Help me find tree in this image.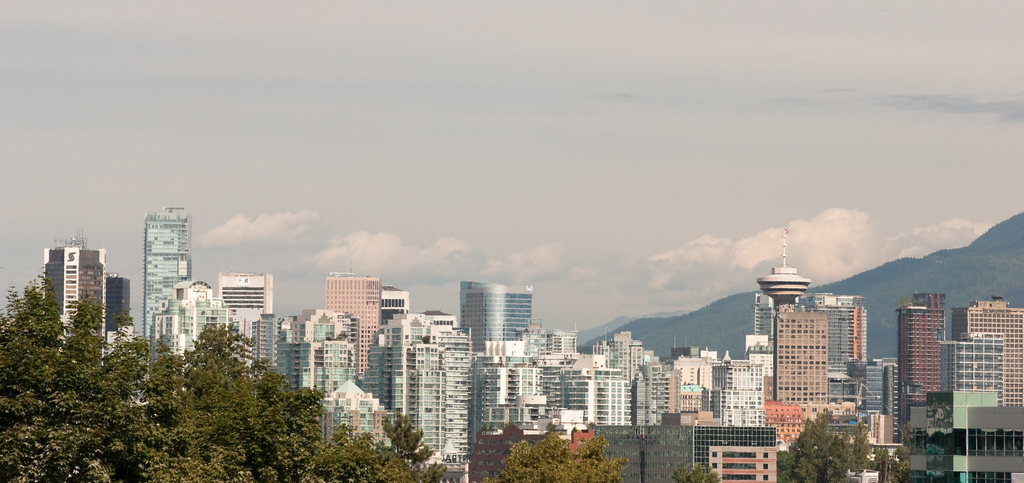
Found it: box(0, 269, 161, 482).
